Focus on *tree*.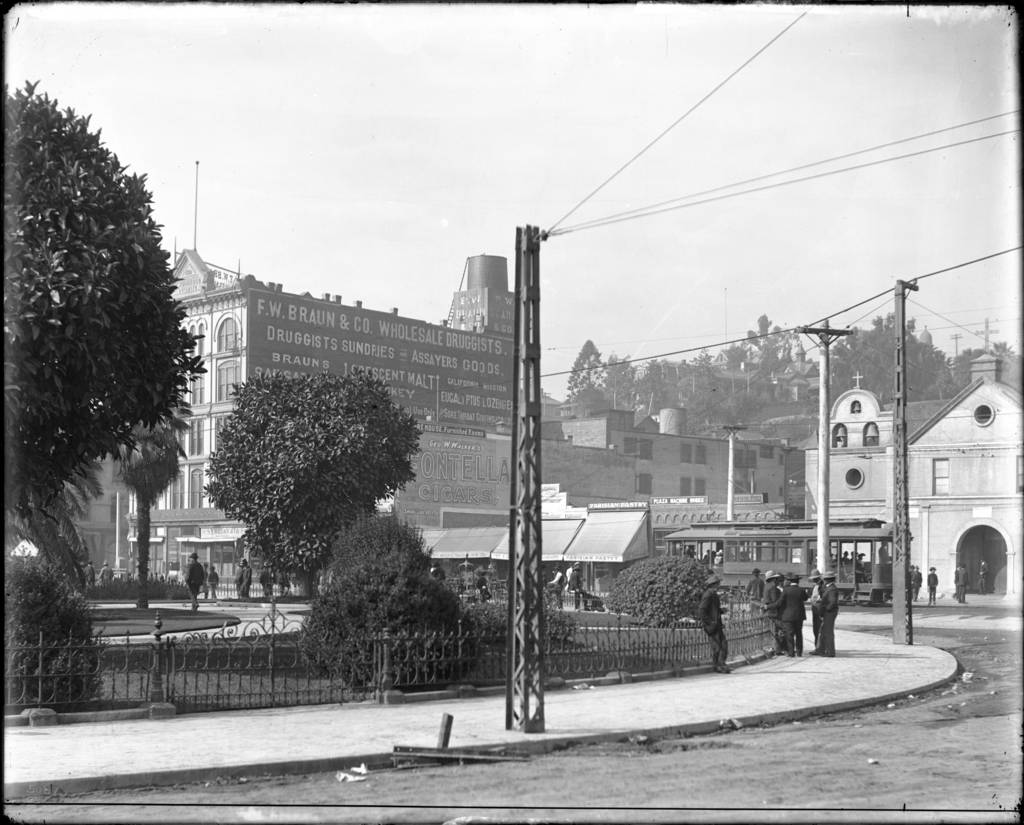
Focused at (201,367,418,600).
